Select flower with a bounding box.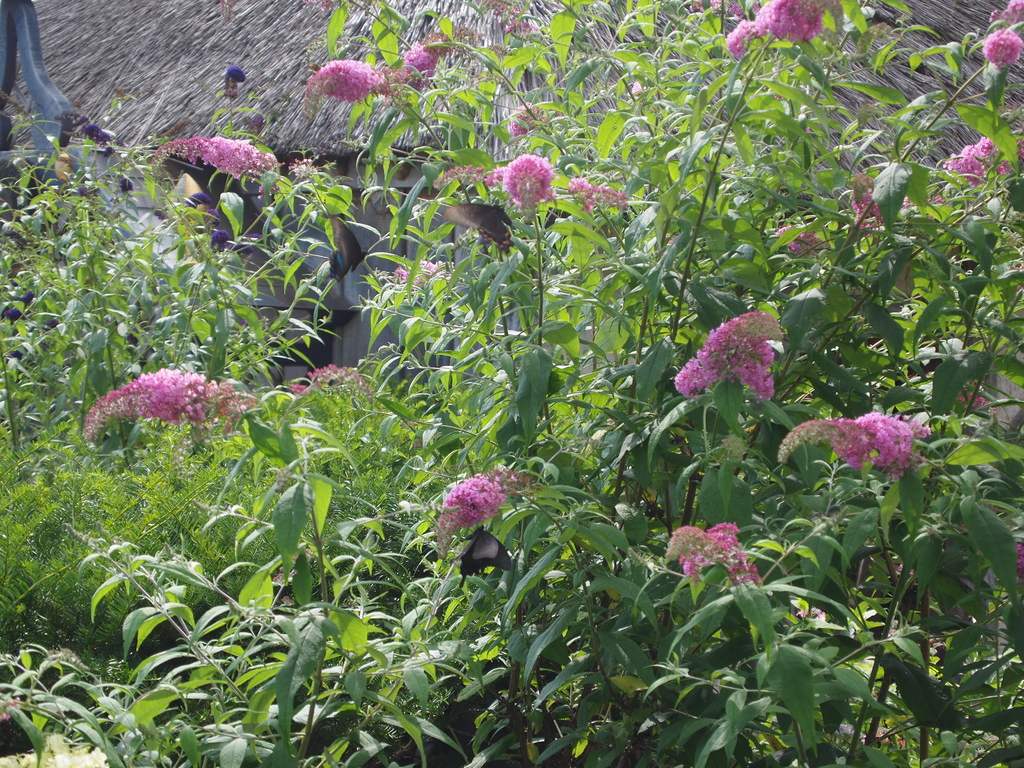
locate(774, 408, 932, 484).
